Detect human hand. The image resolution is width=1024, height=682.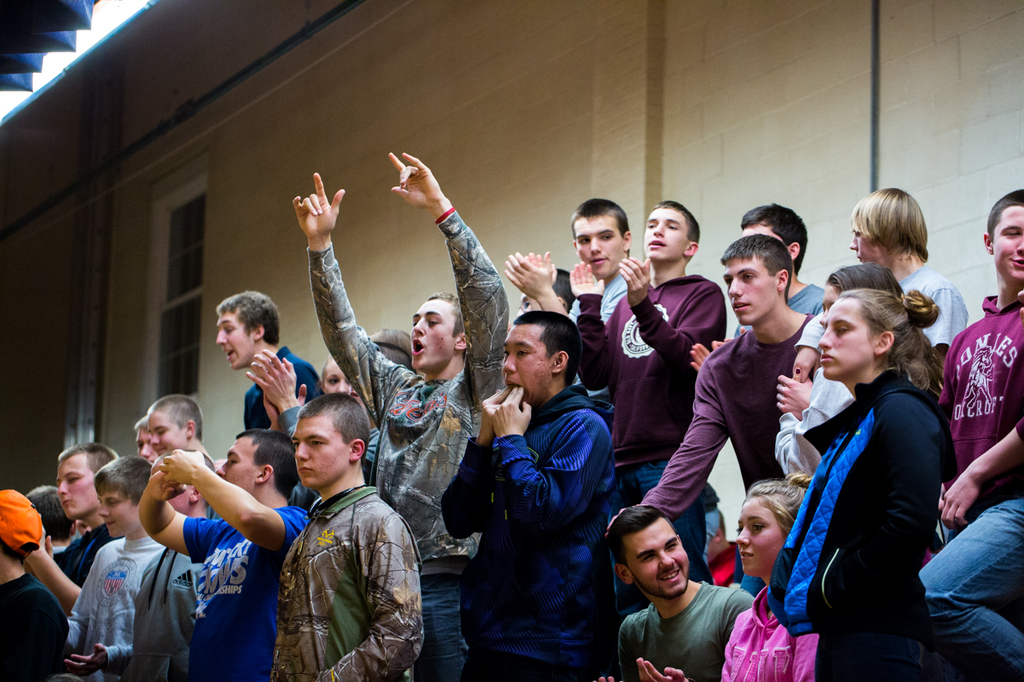
(x1=938, y1=476, x2=984, y2=532).
